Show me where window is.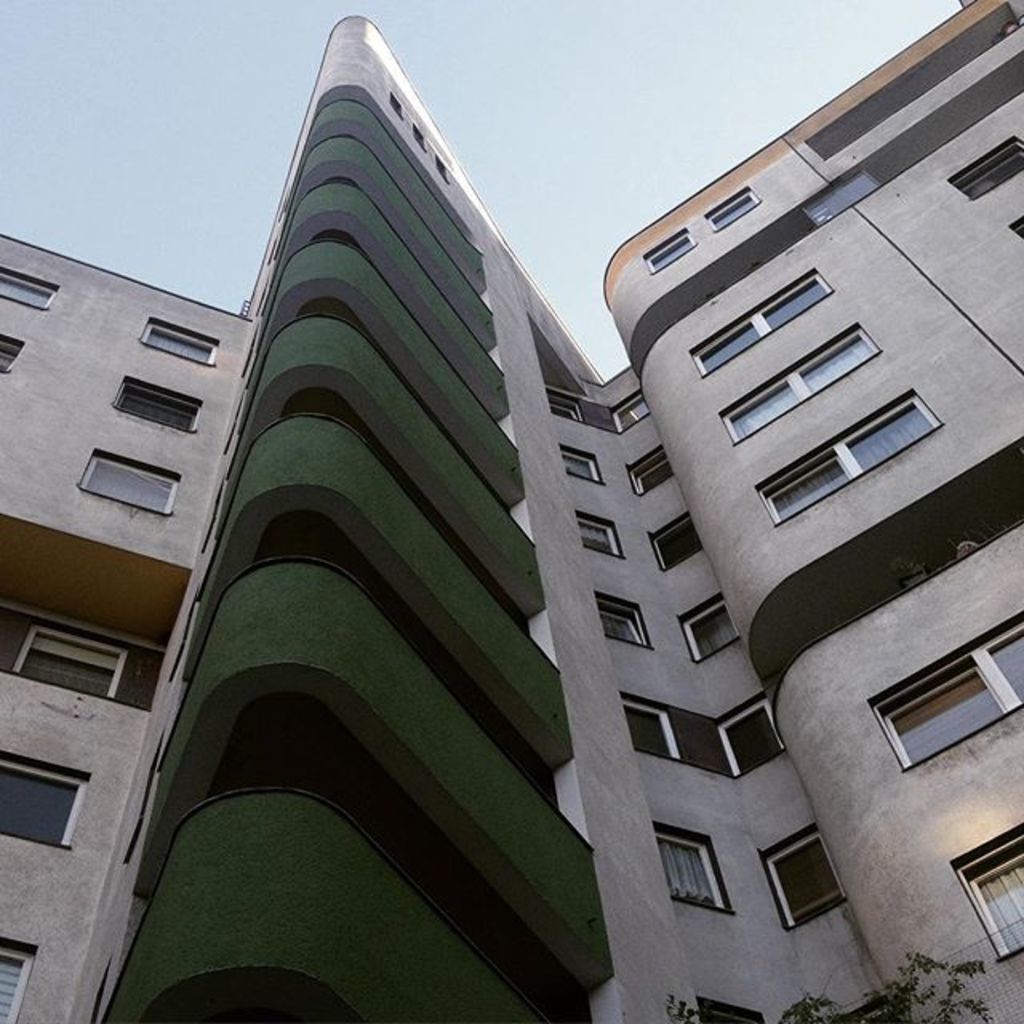
window is at locate(962, 826, 1022, 954).
